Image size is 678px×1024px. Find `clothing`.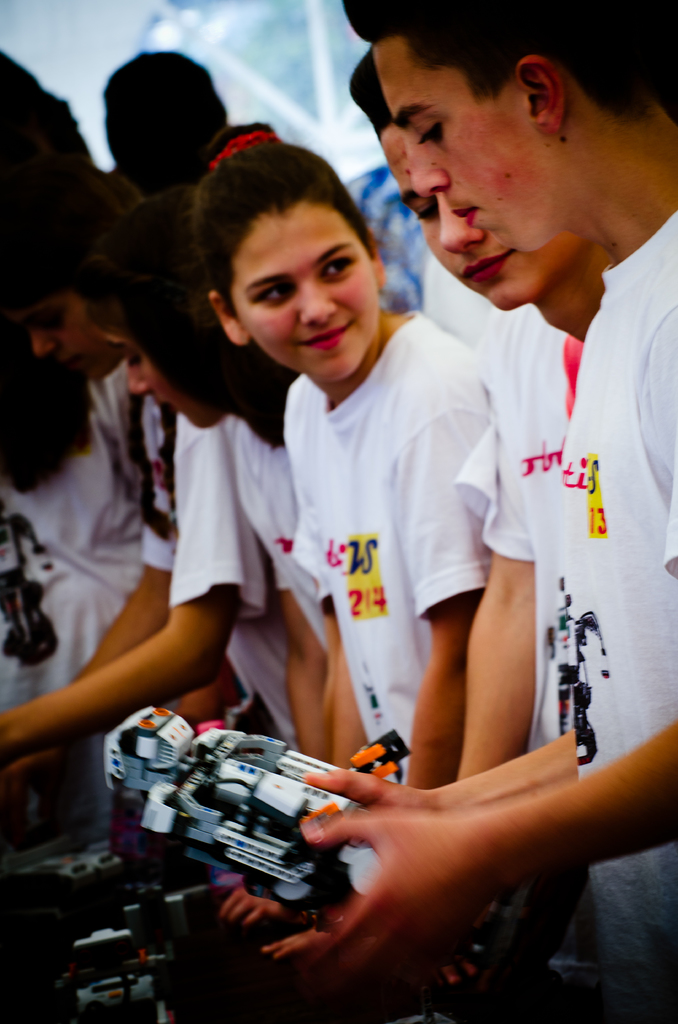
box=[287, 304, 488, 783].
